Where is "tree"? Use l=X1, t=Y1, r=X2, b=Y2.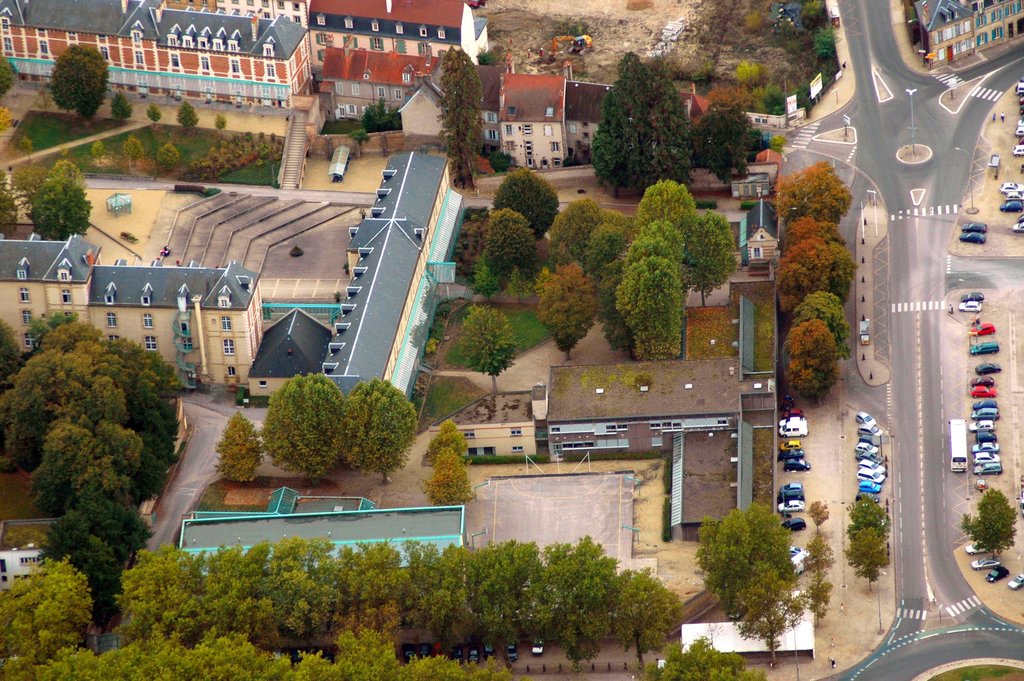
l=781, t=216, r=824, b=254.
